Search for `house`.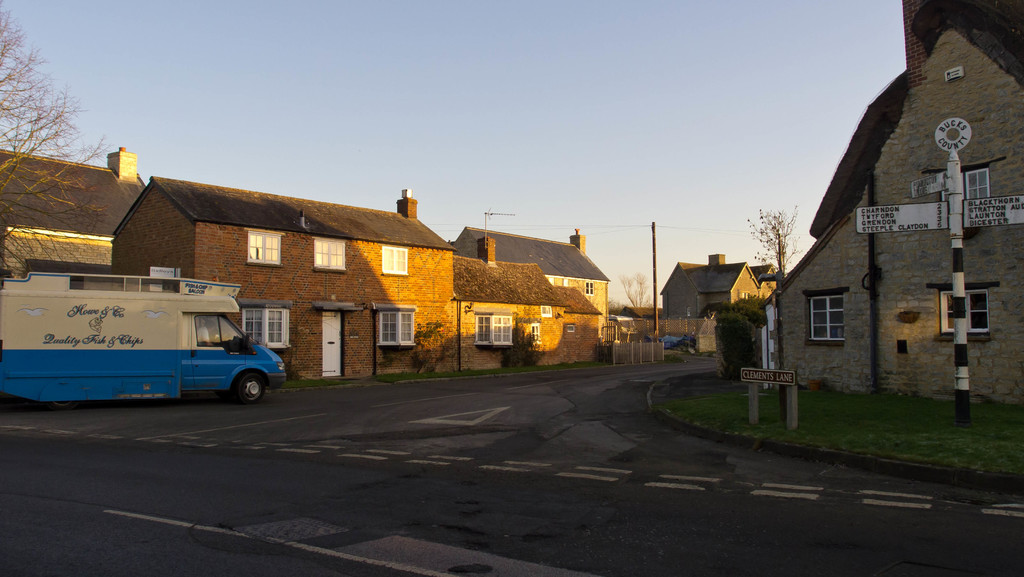
Found at (left=111, top=187, right=454, bottom=378).
